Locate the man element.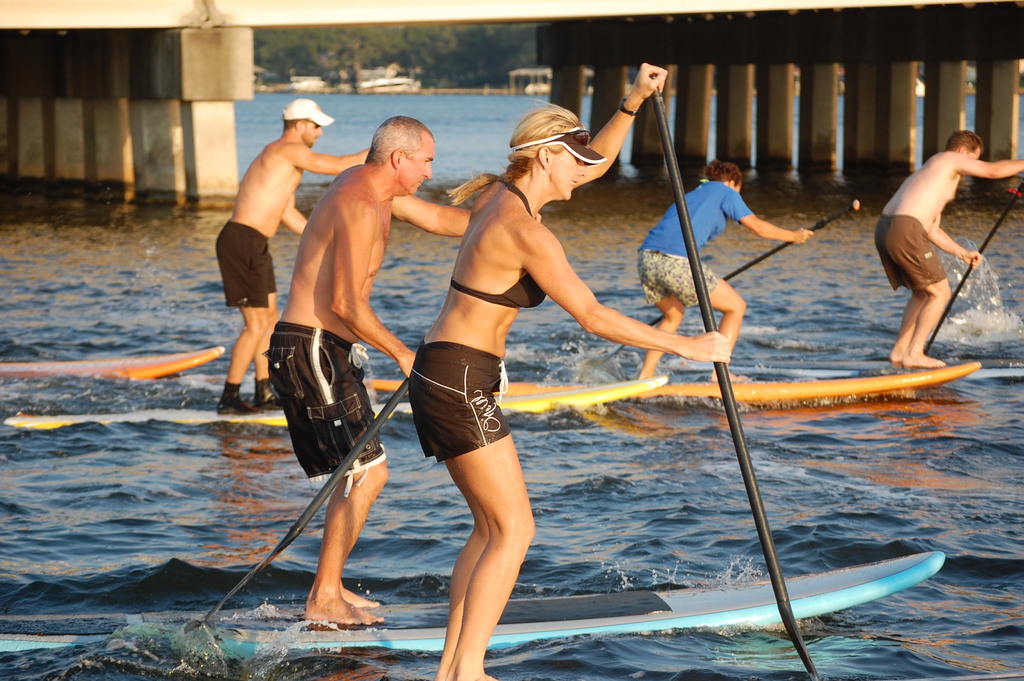
Element bbox: BBox(215, 97, 367, 413).
